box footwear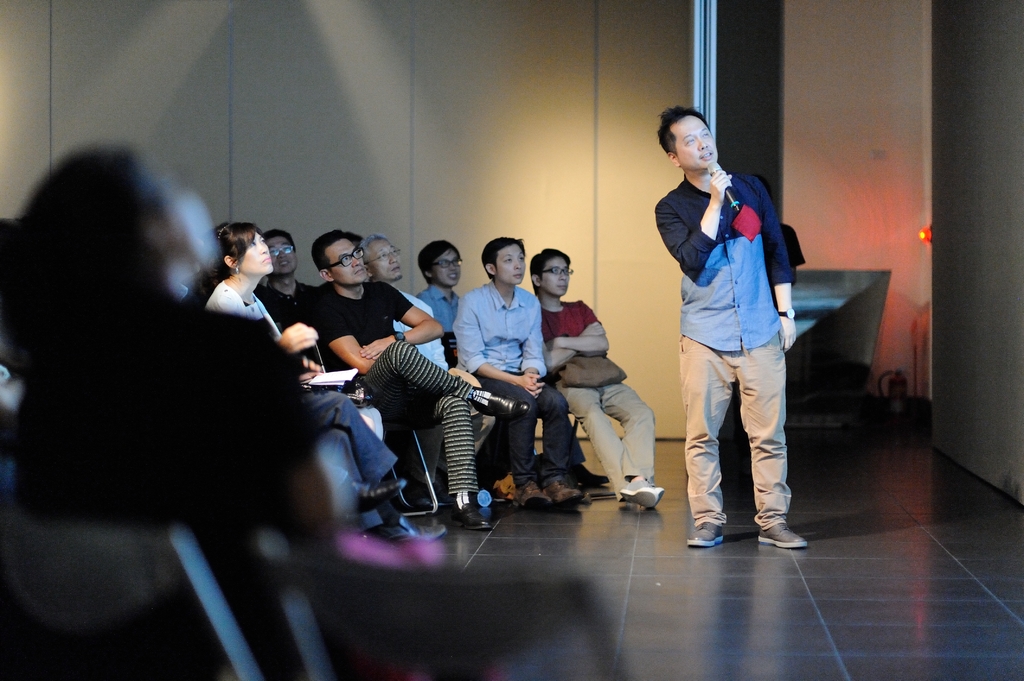
<region>519, 479, 545, 508</region>
